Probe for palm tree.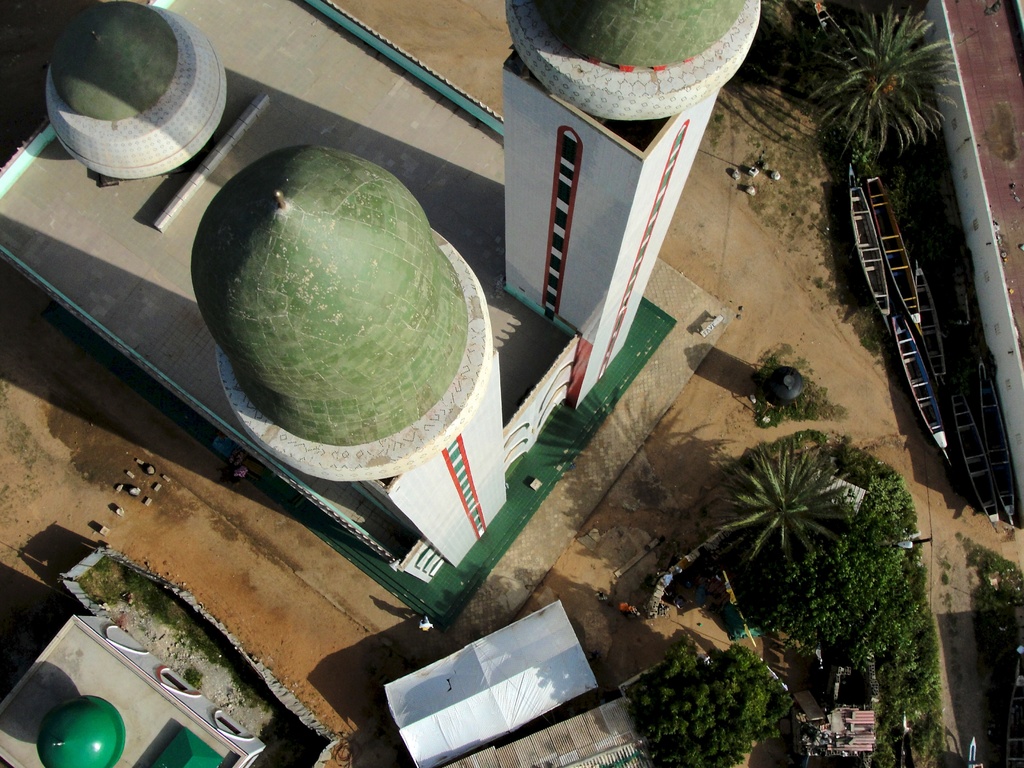
Probe result: x1=806 y1=8 x2=966 y2=202.
